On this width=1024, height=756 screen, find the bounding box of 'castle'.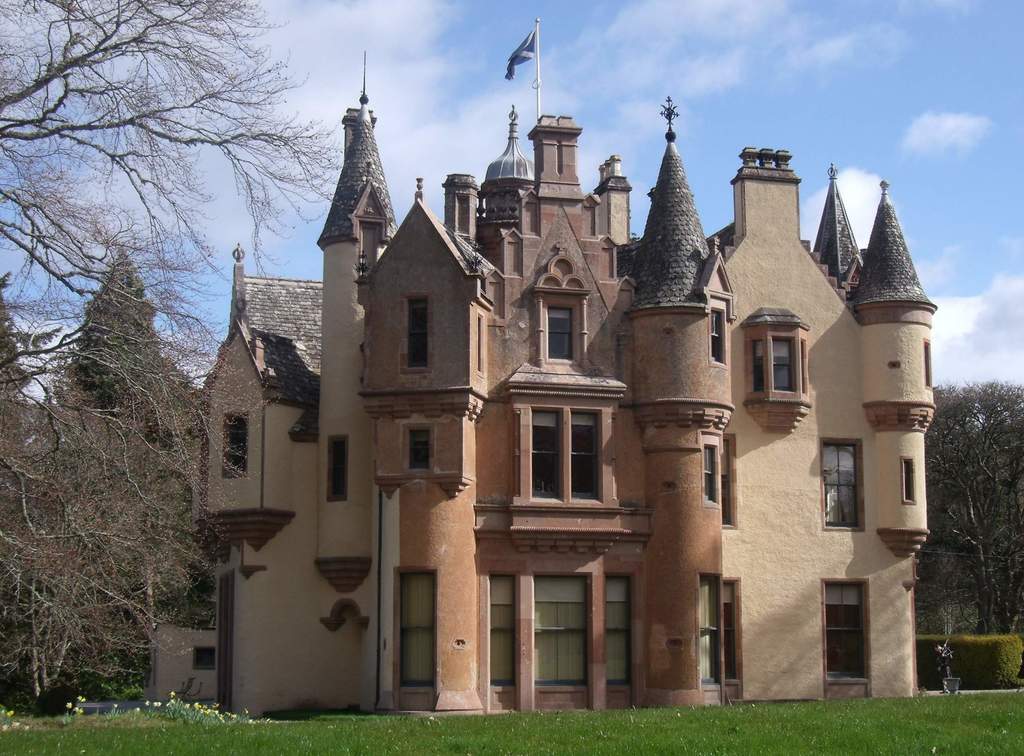
Bounding box: [x1=144, y1=51, x2=939, y2=715].
